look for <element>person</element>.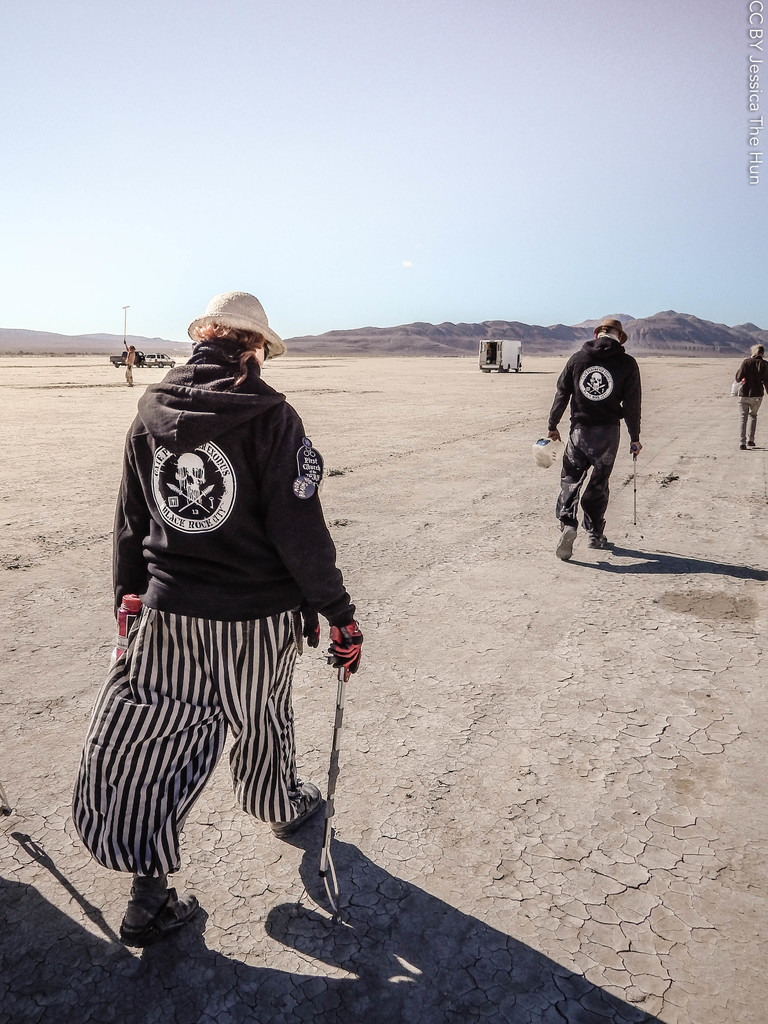
Found: BBox(59, 290, 369, 955).
